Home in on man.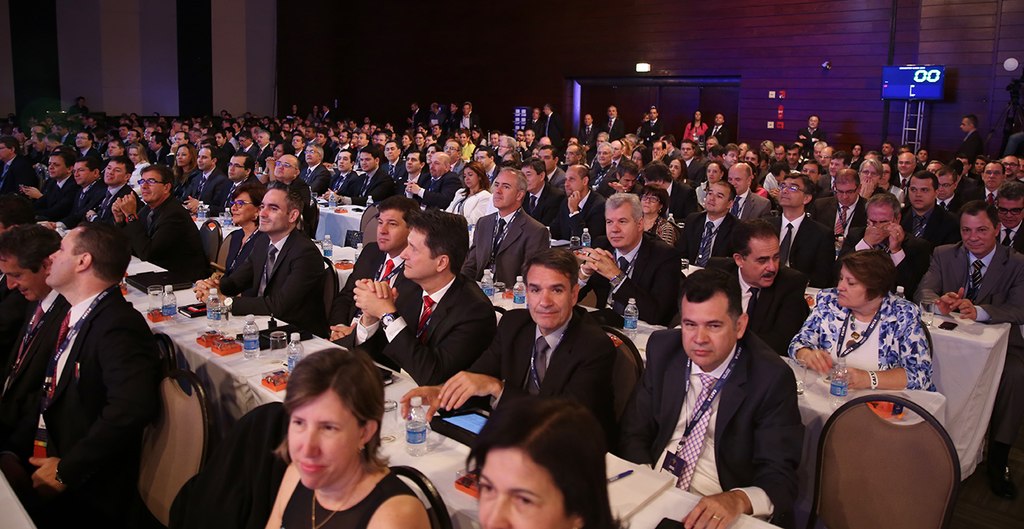
Homed in at 634 257 810 518.
